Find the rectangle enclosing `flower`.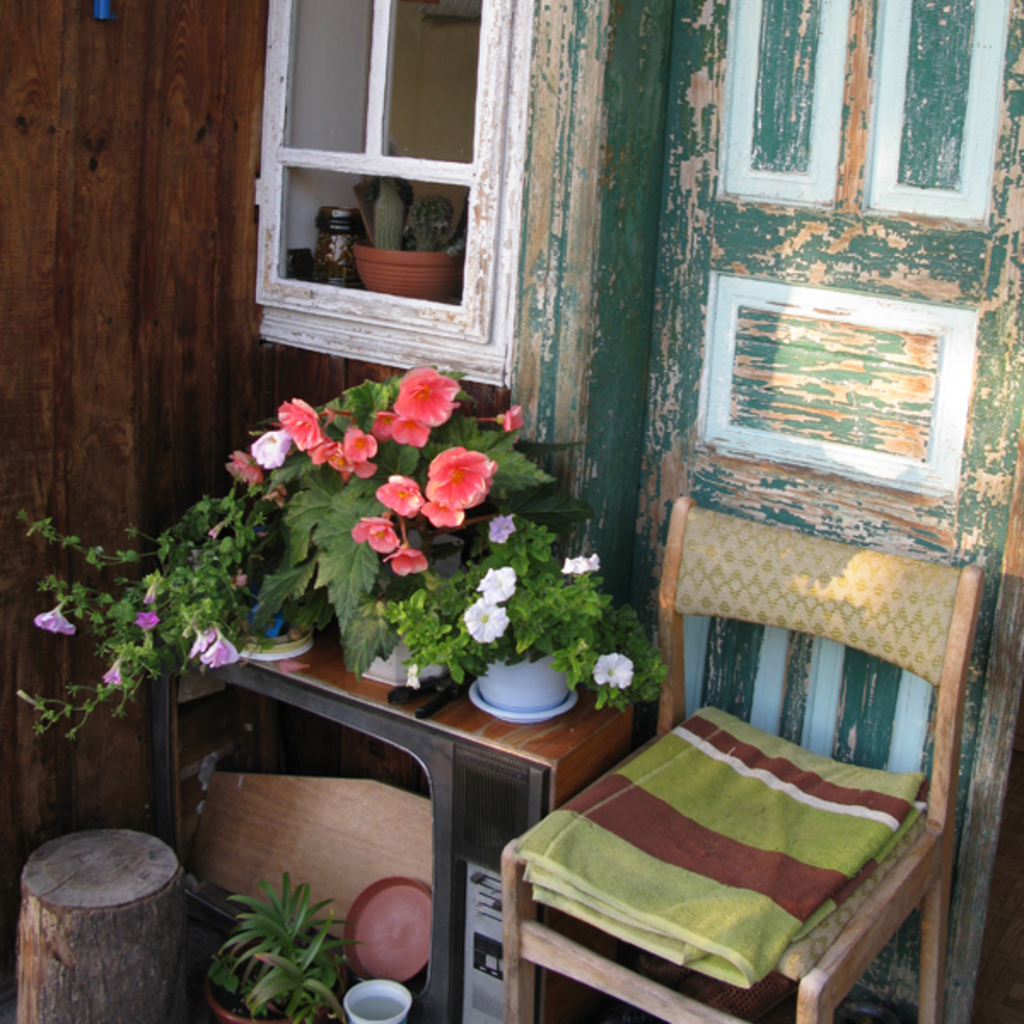
crop(285, 394, 321, 449).
